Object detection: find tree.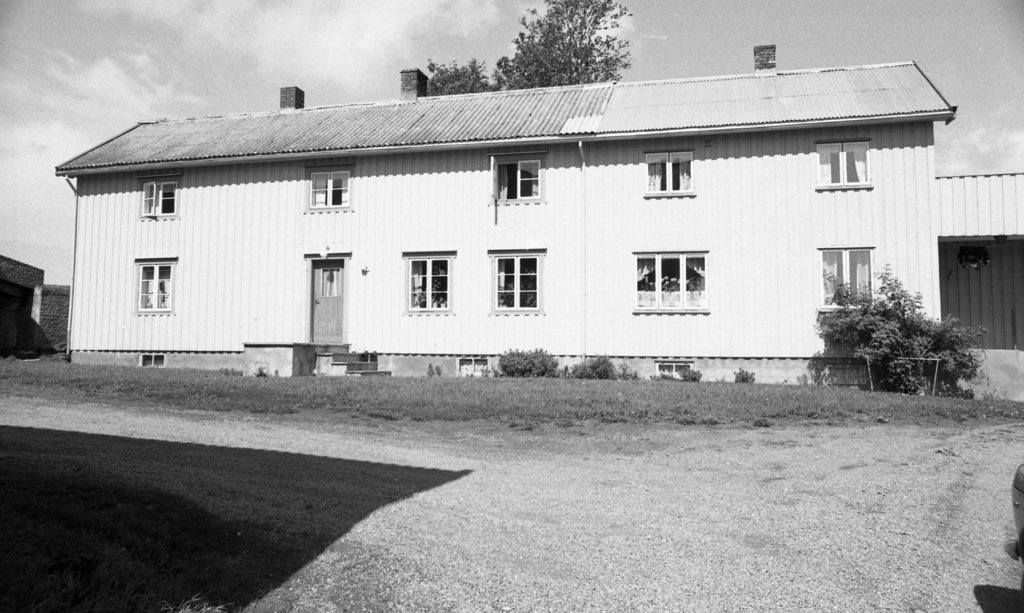
{"x1": 501, "y1": 0, "x2": 637, "y2": 86}.
